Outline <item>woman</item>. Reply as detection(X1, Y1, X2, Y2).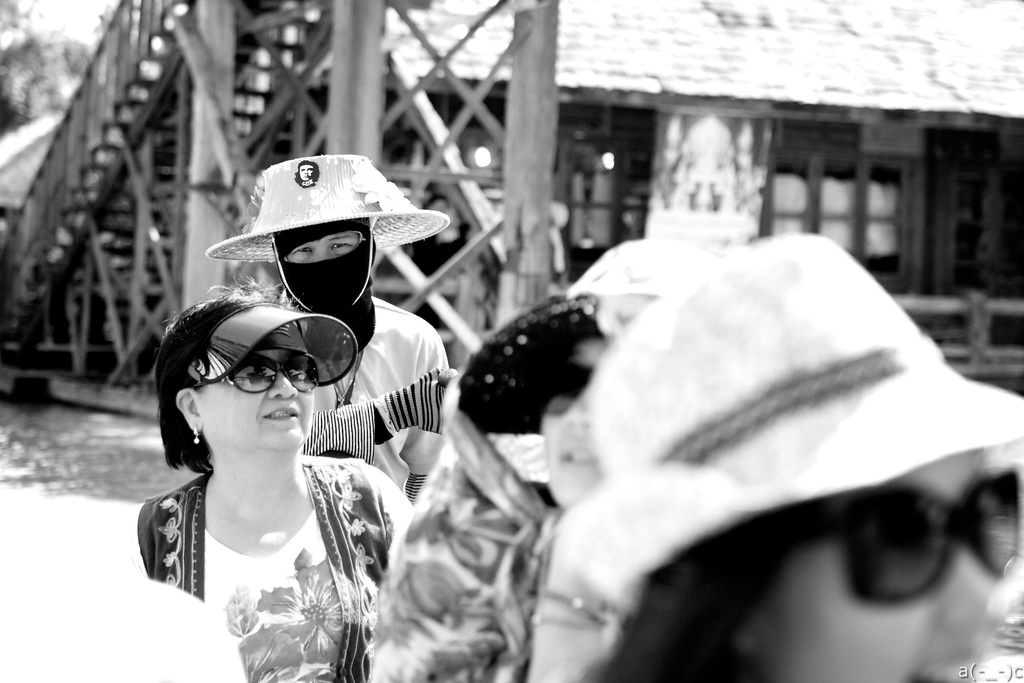
detection(496, 215, 1023, 682).
